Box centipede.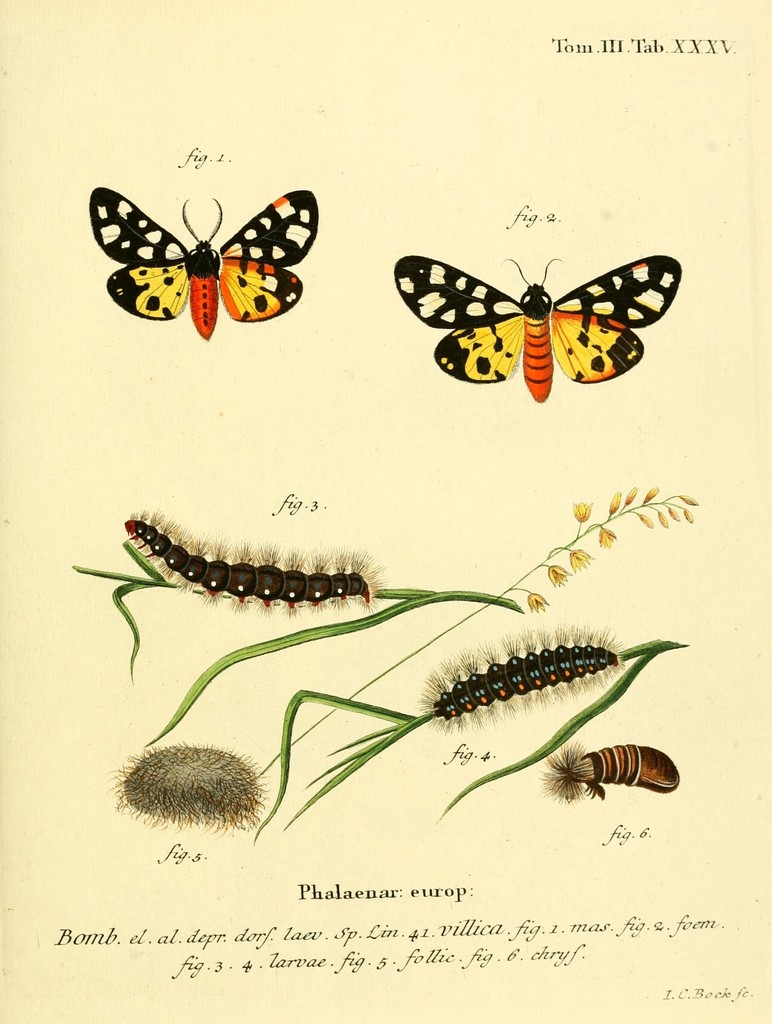
{"left": 430, "top": 624, "right": 626, "bottom": 732}.
